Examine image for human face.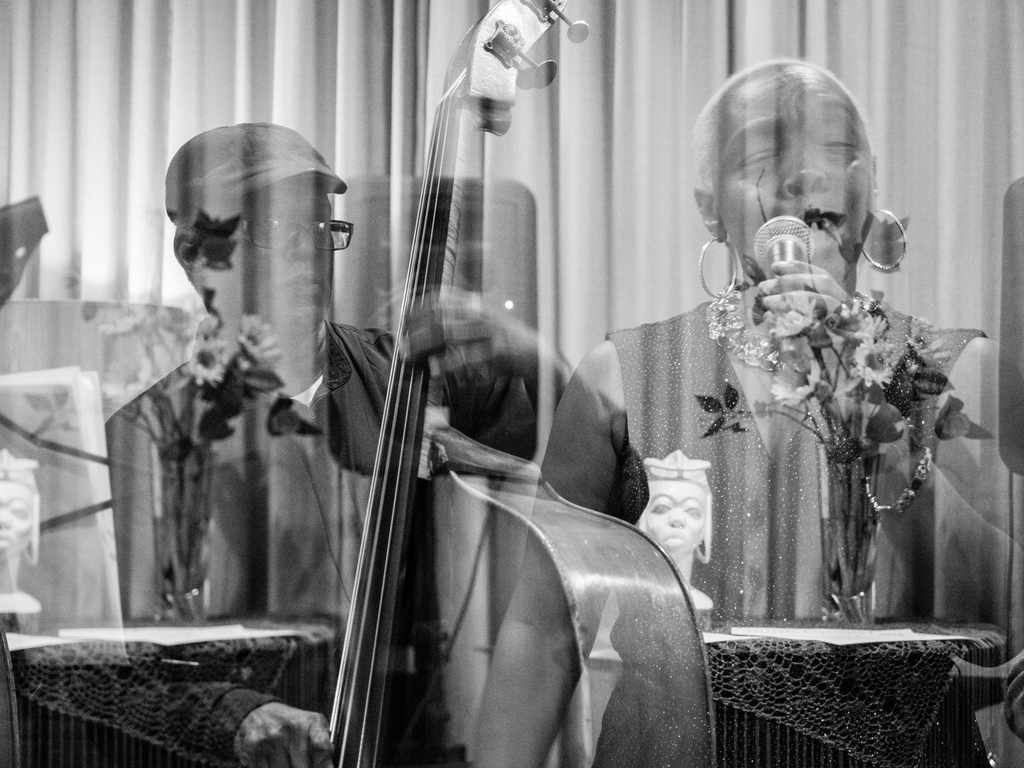
Examination result: x1=222, y1=187, x2=339, y2=335.
